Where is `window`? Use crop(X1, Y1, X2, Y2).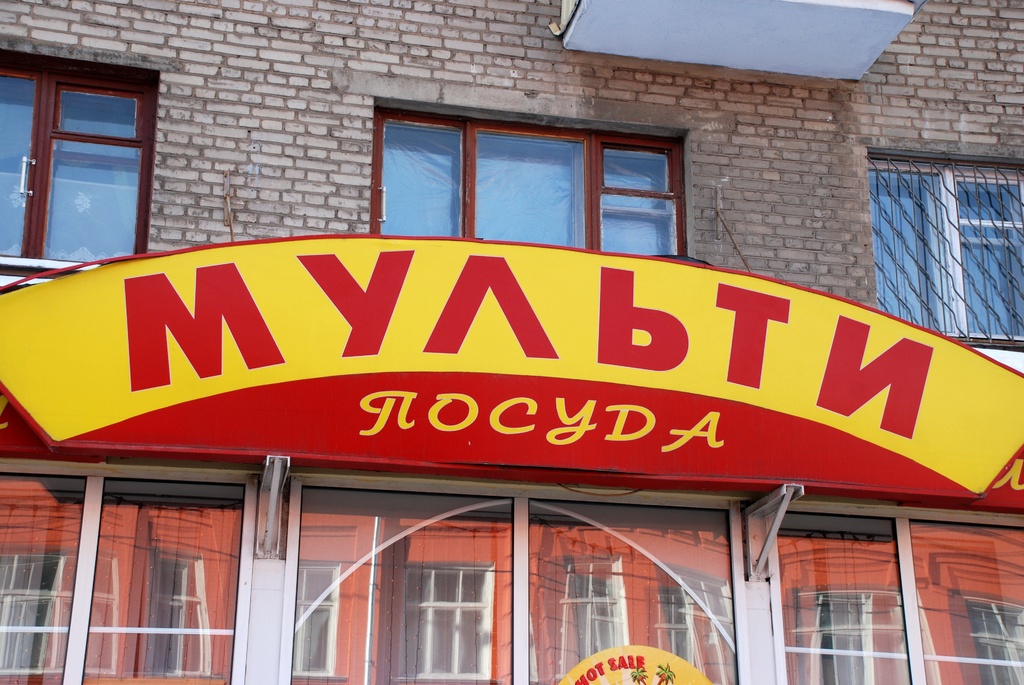
crop(771, 503, 1023, 684).
